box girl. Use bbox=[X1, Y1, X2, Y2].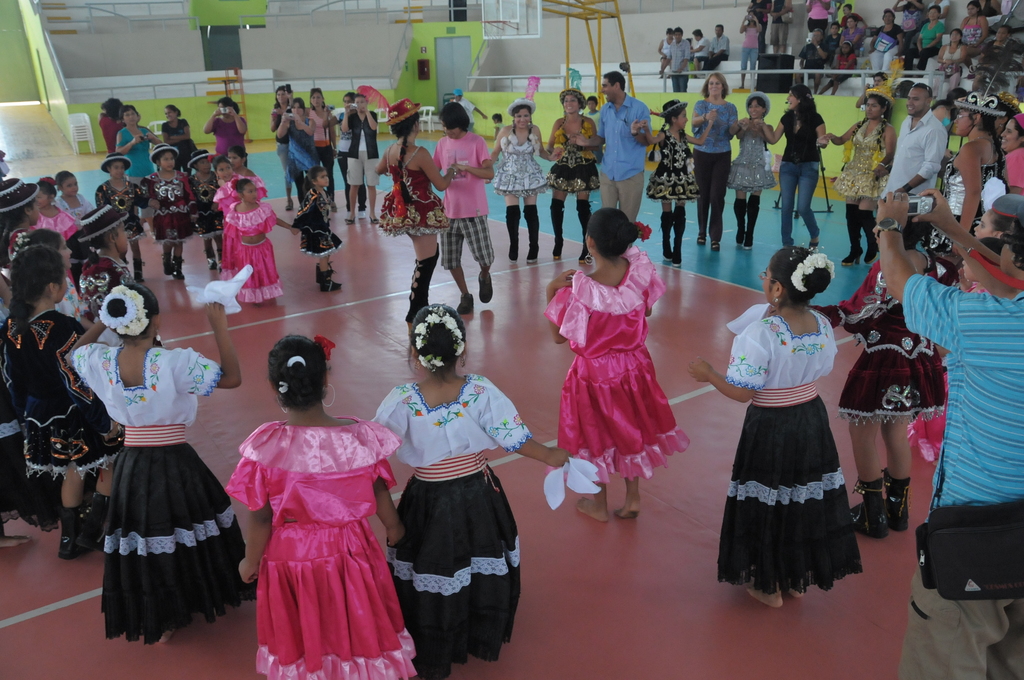
bbox=[367, 304, 576, 679].
